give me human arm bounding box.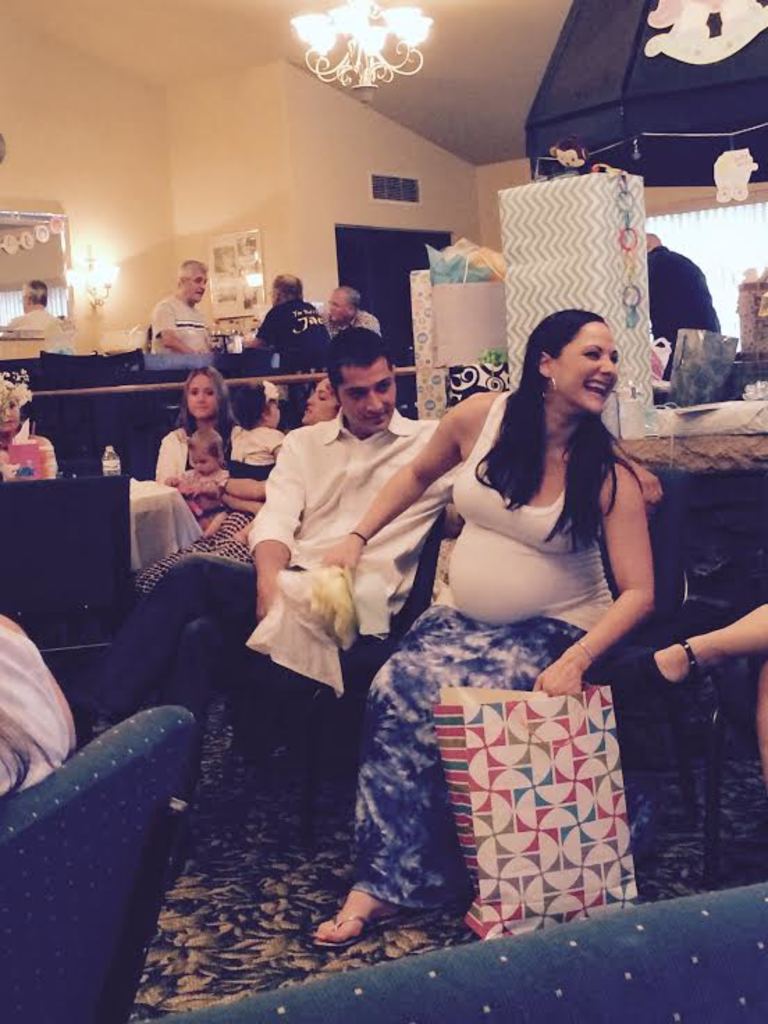
(220,476,264,495).
